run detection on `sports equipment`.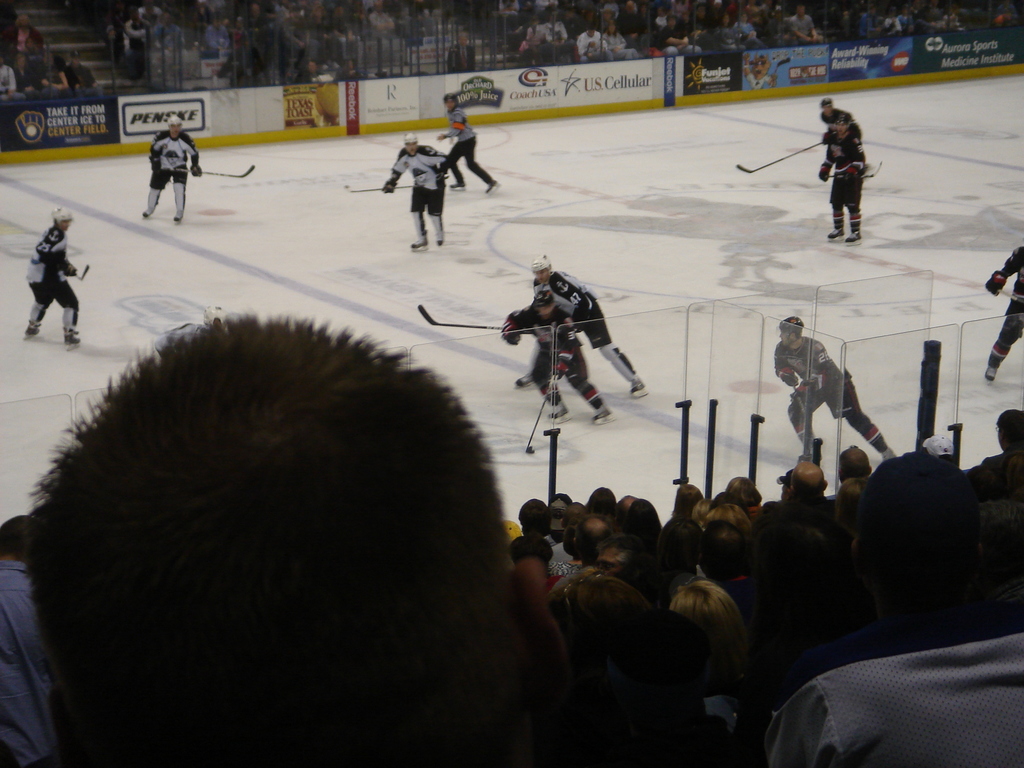
Result: <box>824,130,866,232</box>.
